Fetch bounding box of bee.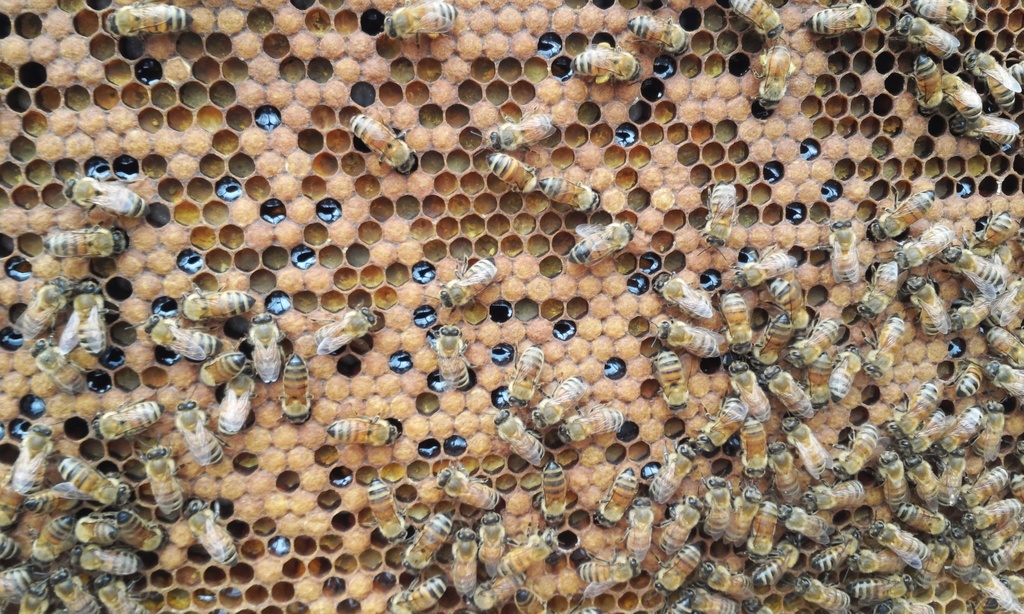
Bbox: (left=863, top=306, right=909, bottom=383).
